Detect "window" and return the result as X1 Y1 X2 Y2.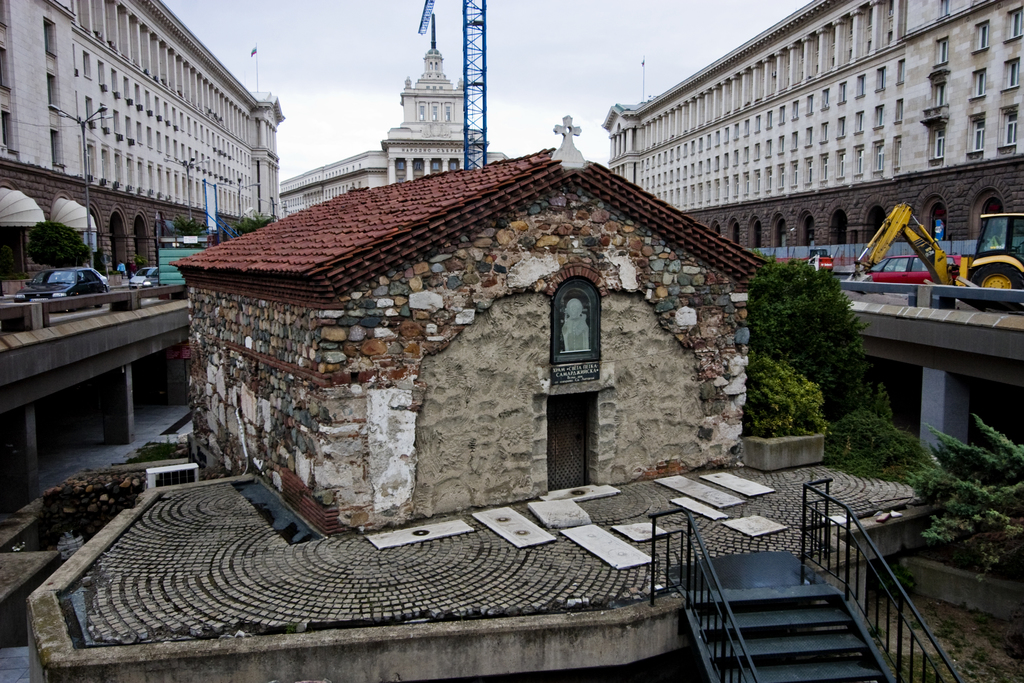
836 152 848 178.
